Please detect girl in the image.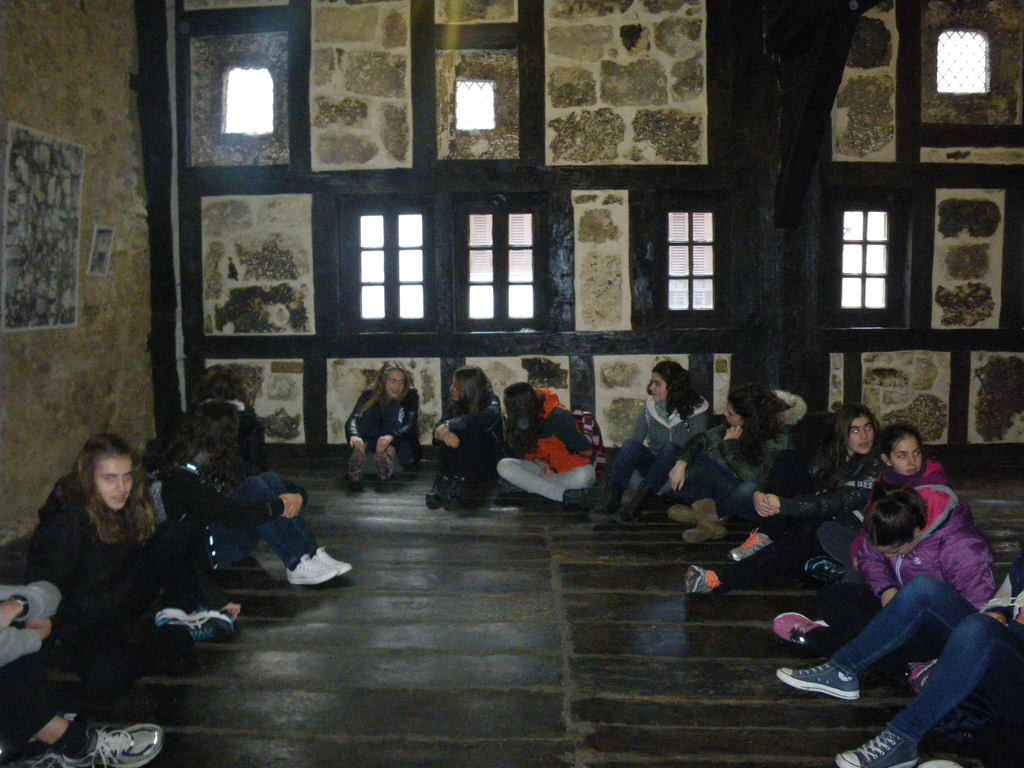
bbox=[166, 360, 347, 586].
